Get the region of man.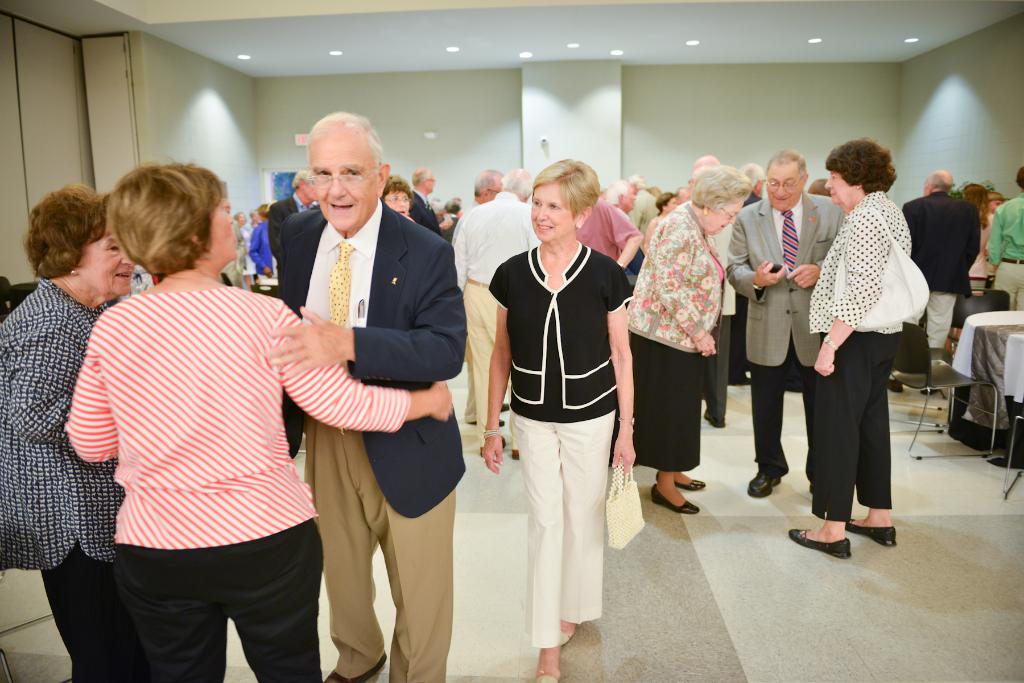
select_region(691, 154, 733, 424).
